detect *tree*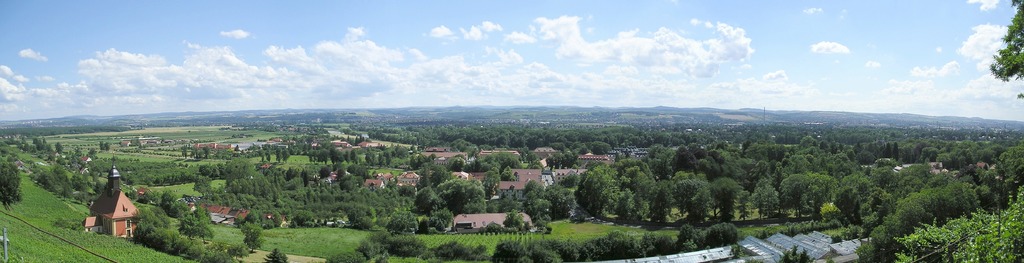
select_region(707, 173, 746, 219)
